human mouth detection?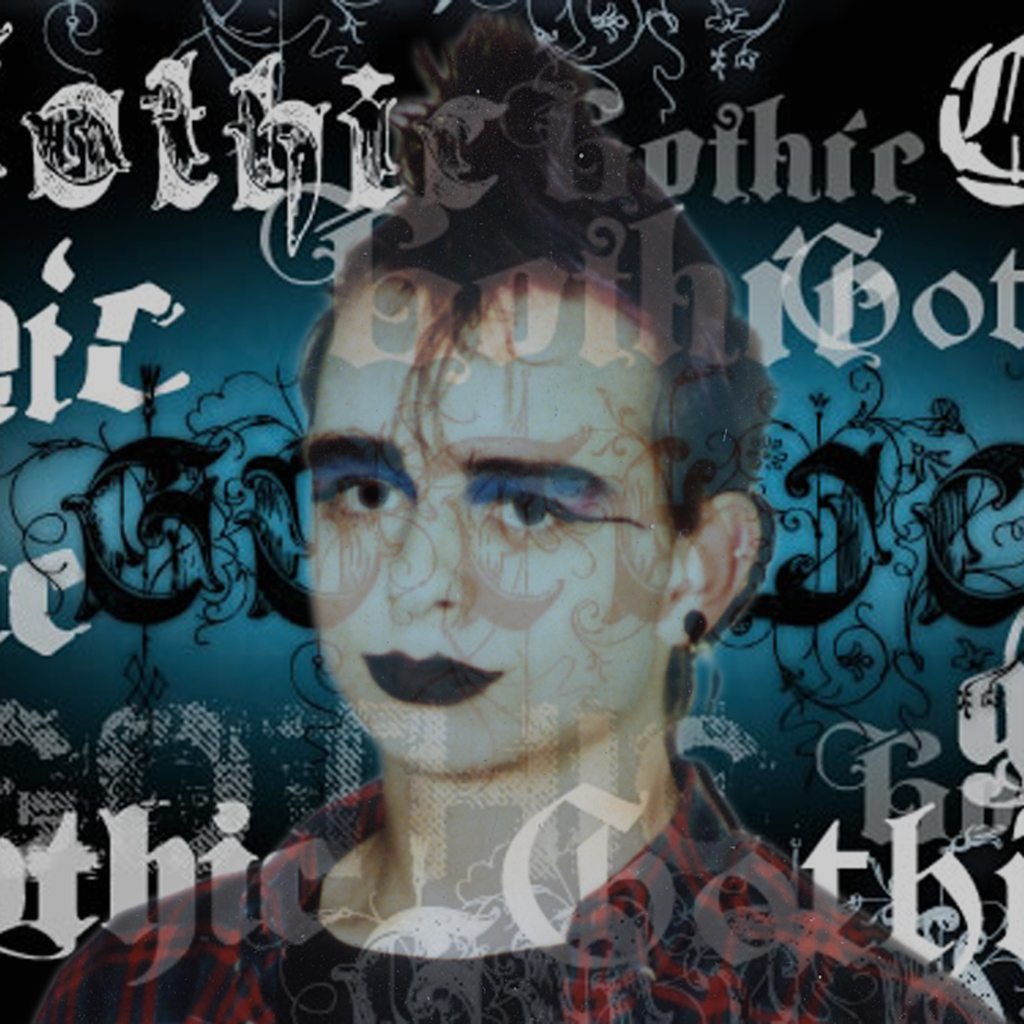
box(358, 650, 503, 709)
